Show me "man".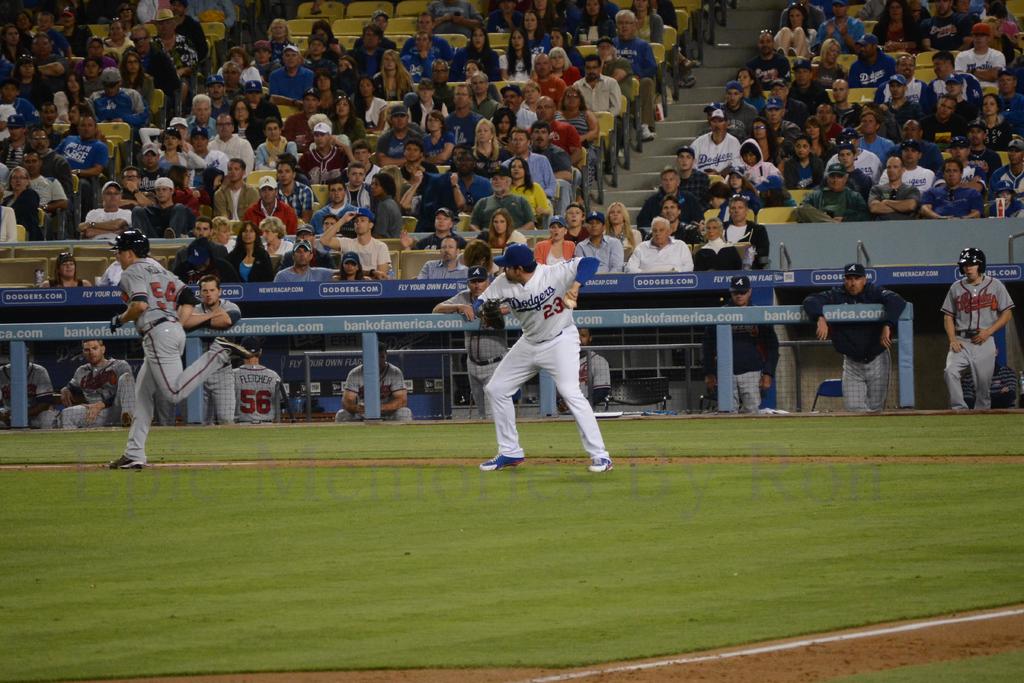
"man" is here: [x1=268, y1=143, x2=319, y2=210].
